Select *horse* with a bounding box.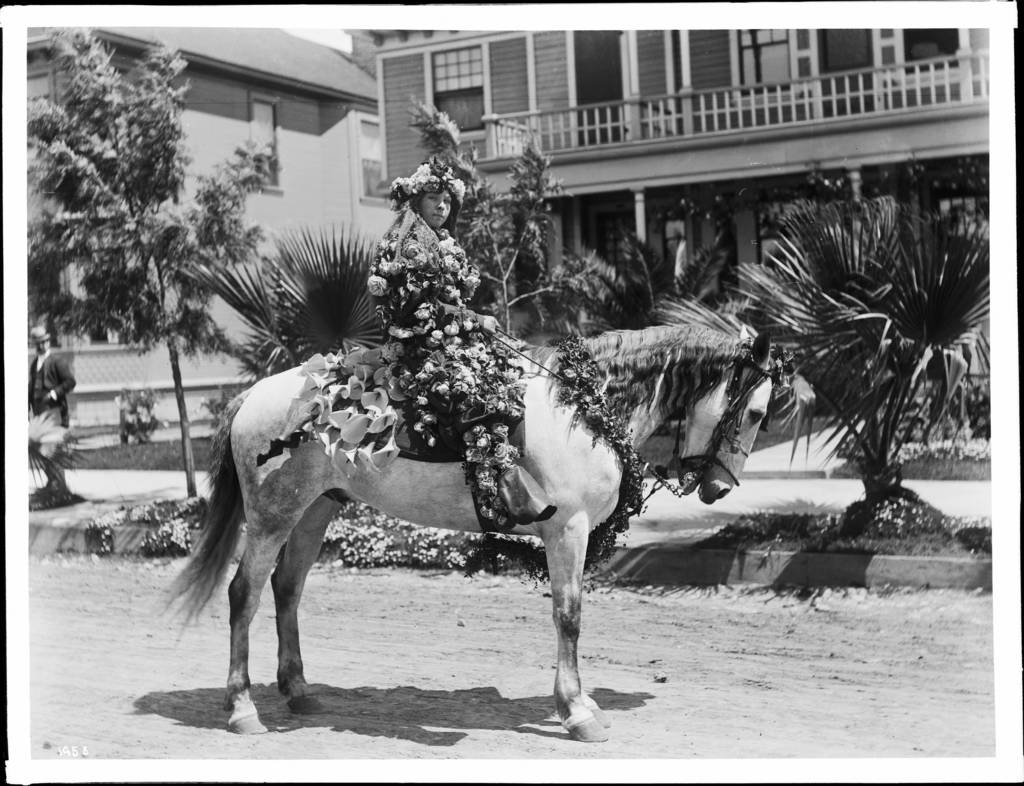
145/326/769/742.
